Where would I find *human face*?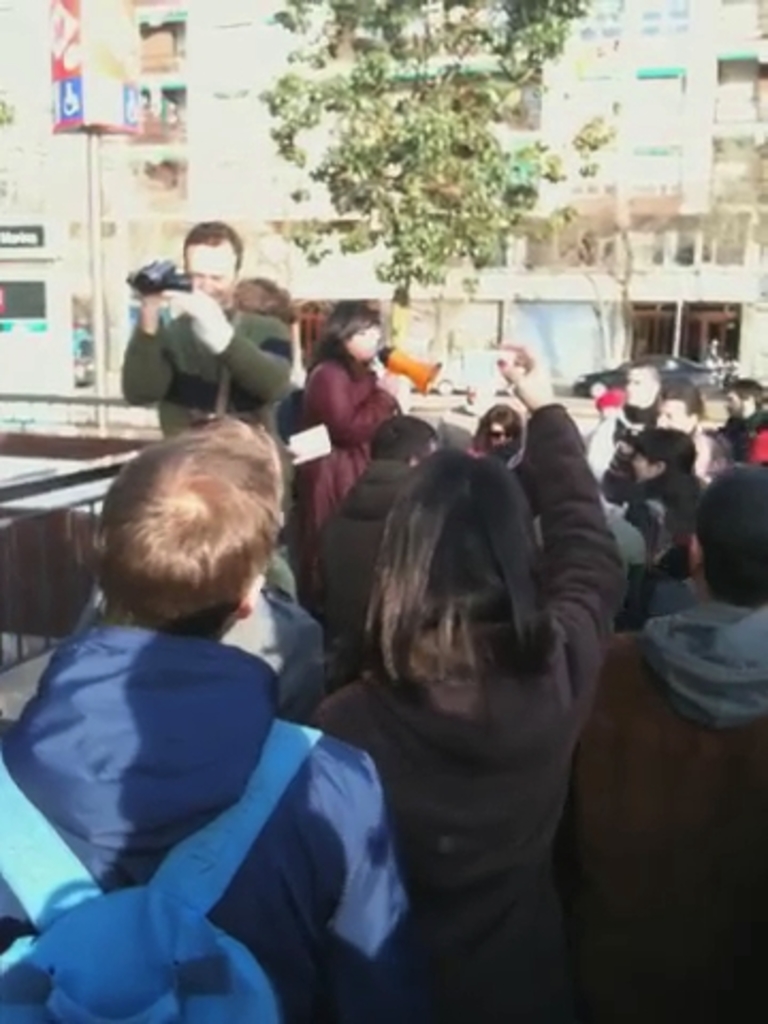
At x1=188 y1=235 x2=241 y2=316.
